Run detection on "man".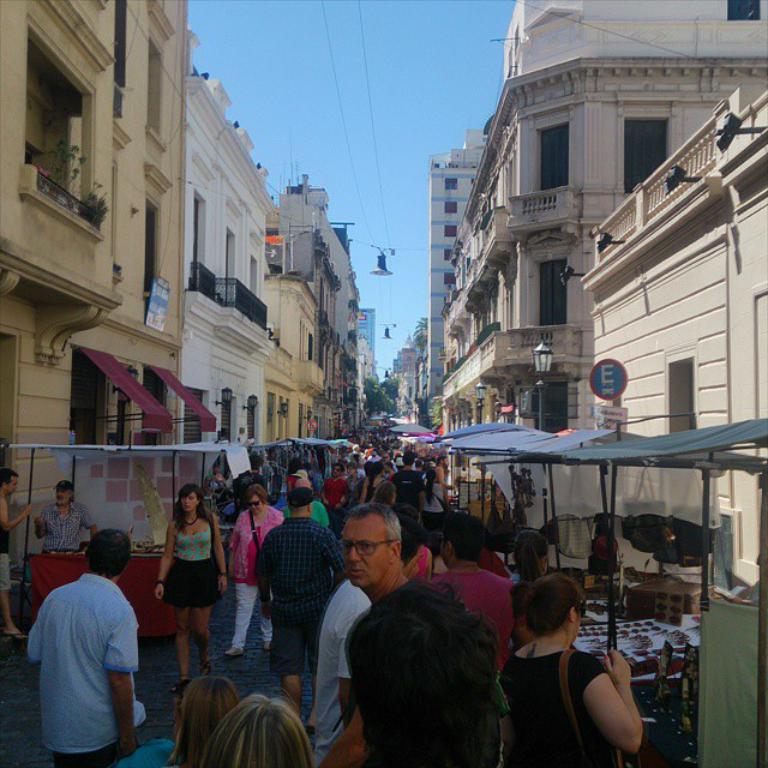
Result: <region>431, 514, 522, 678</region>.
